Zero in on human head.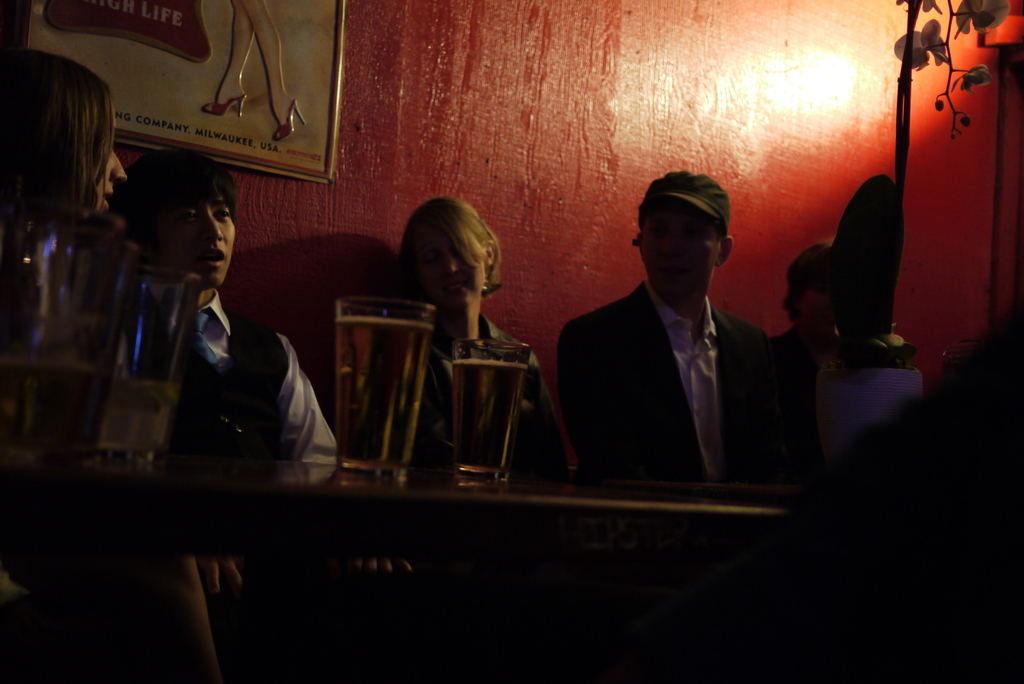
Zeroed in: [left=781, top=236, right=833, bottom=331].
